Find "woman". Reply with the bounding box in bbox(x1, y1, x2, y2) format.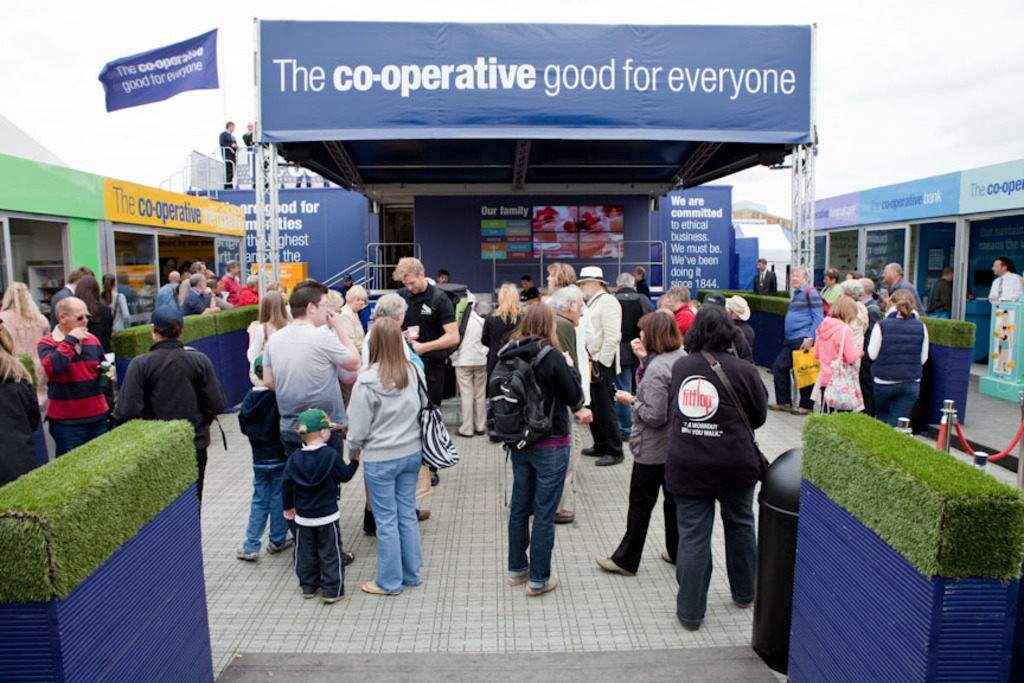
bbox(665, 304, 772, 627).
